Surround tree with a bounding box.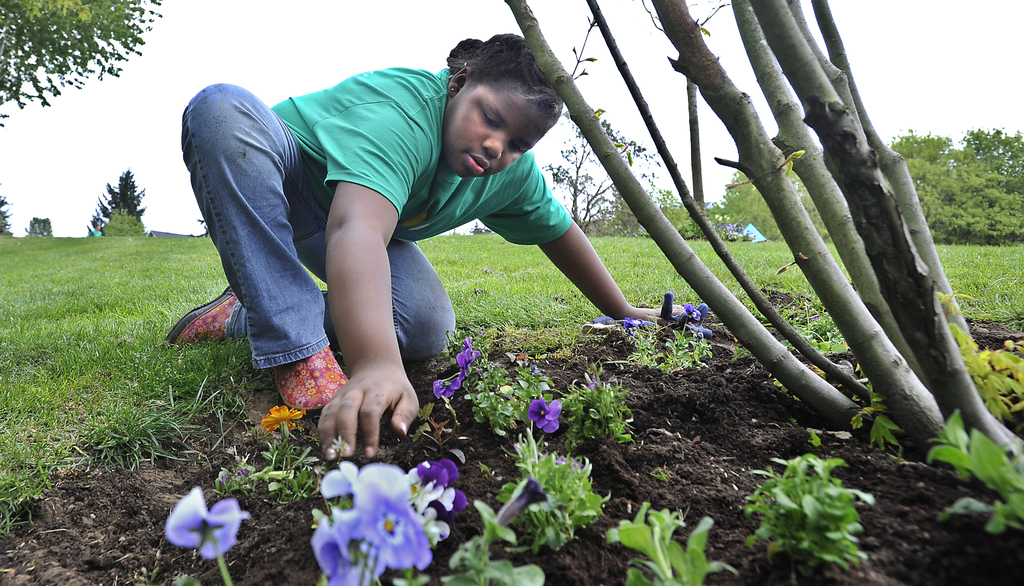
(468,222,491,234).
